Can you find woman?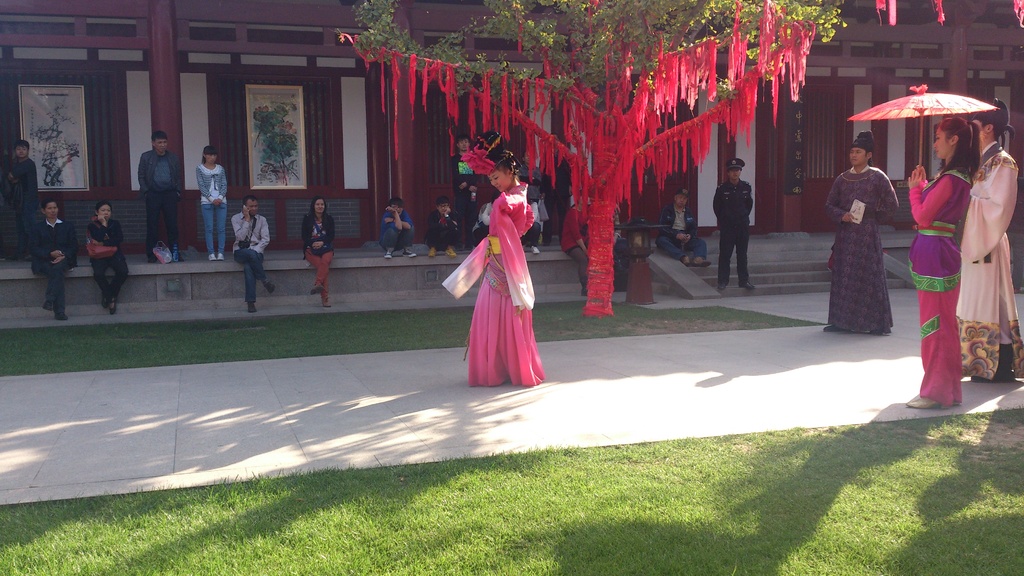
Yes, bounding box: (449, 161, 545, 377).
